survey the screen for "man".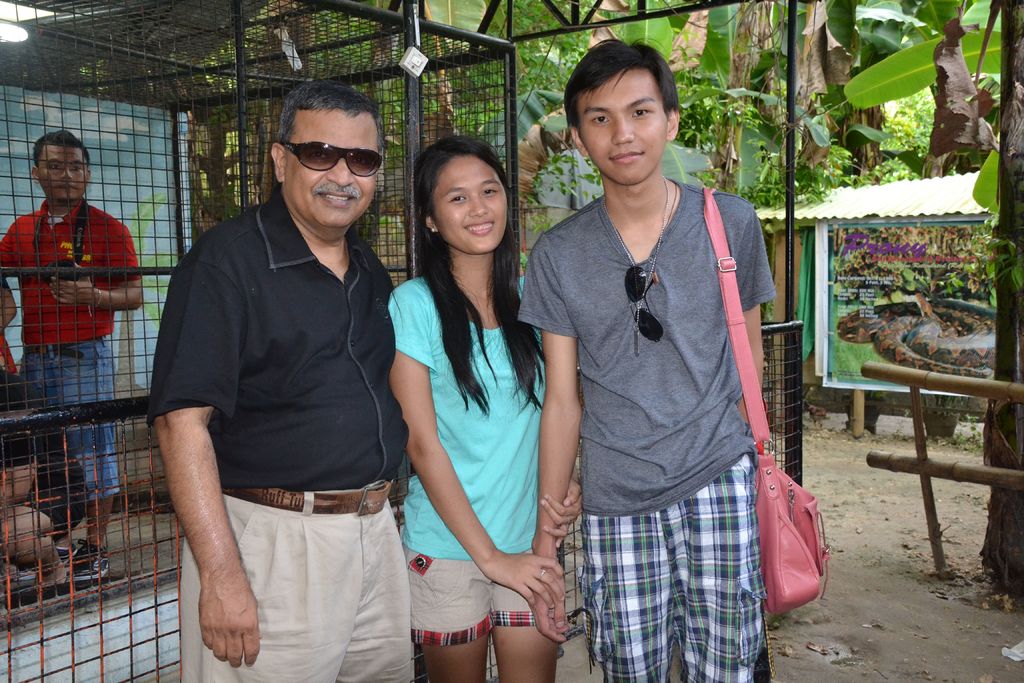
Survey found: l=518, t=37, r=777, b=682.
